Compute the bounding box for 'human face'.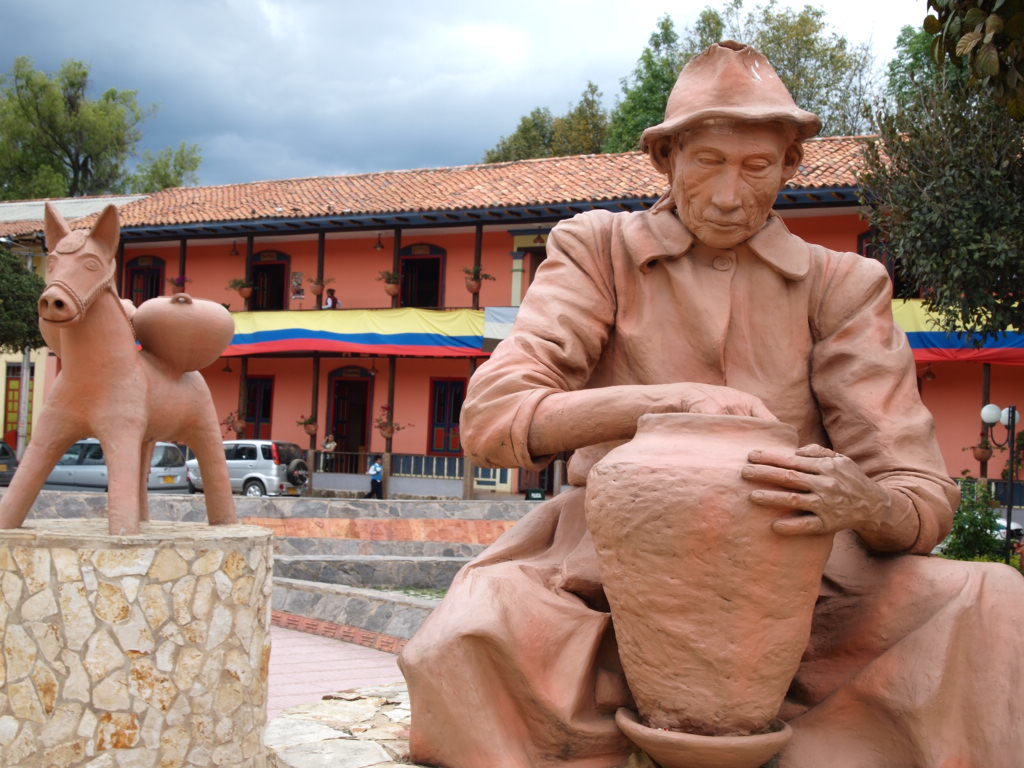
locate(671, 125, 785, 251).
